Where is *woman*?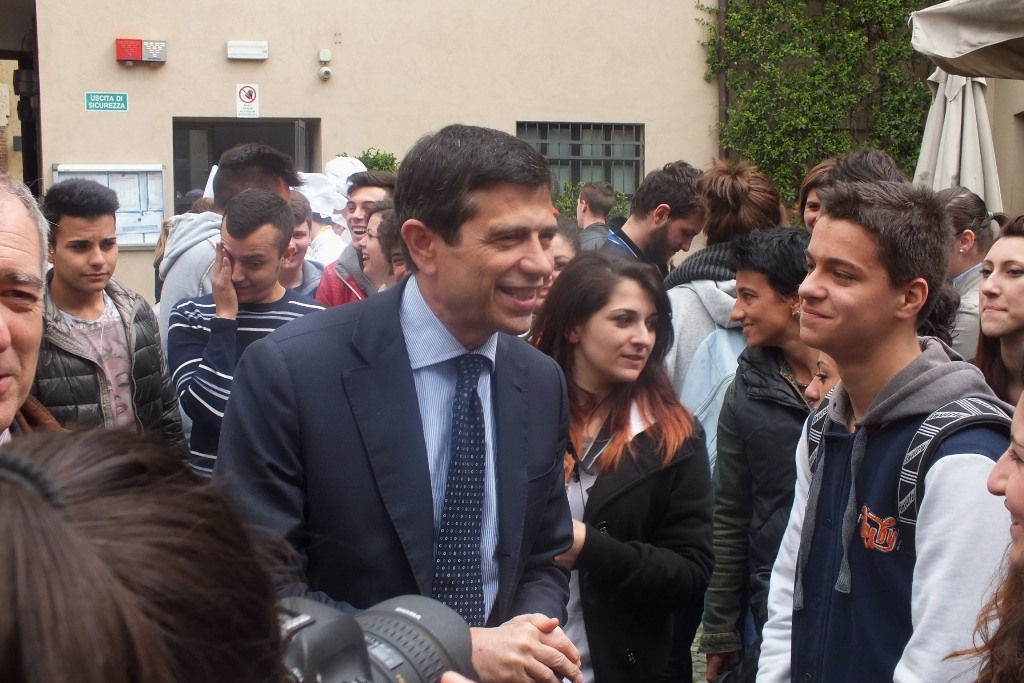
(x1=937, y1=384, x2=1023, y2=682).
